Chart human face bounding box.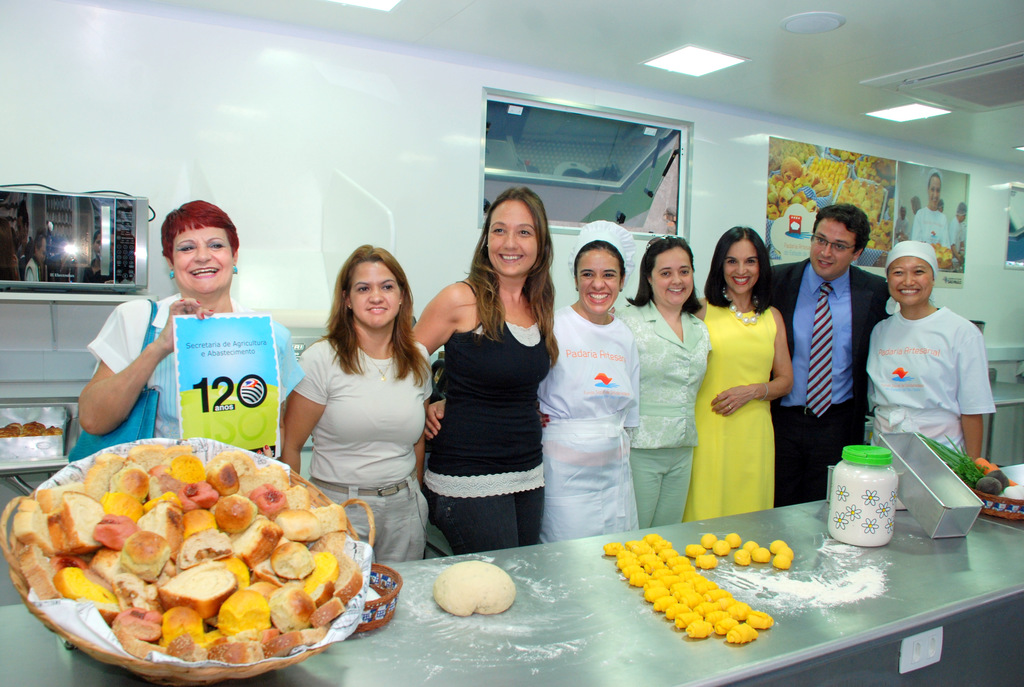
Charted: (x1=714, y1=233, x2=760, y2=292).
